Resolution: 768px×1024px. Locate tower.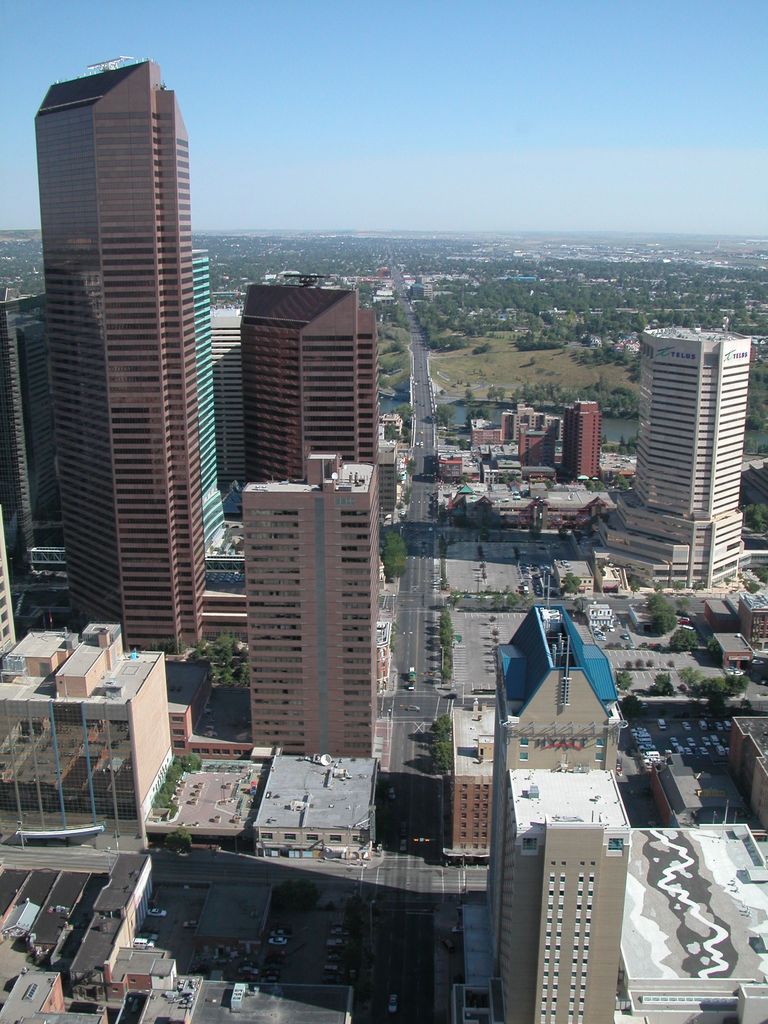
{"x1": 40, "y1": 57, "x2": 202, "y2": 664}.
